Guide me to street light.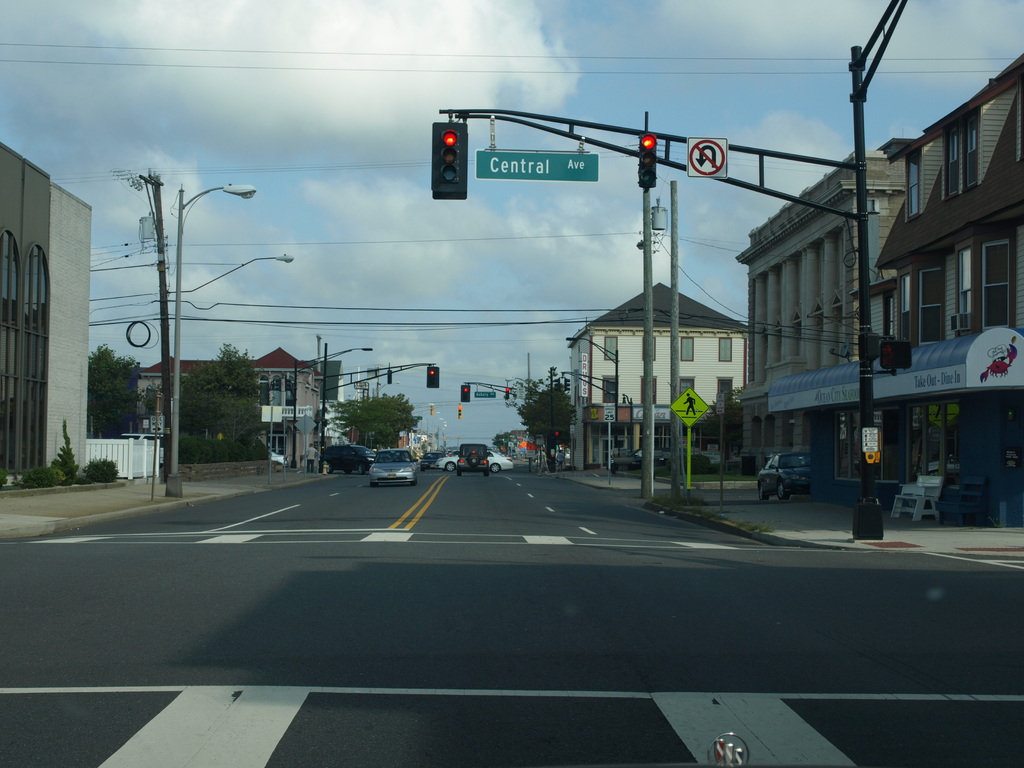
Guidance: bbox=(566, 333, 619, 477).
